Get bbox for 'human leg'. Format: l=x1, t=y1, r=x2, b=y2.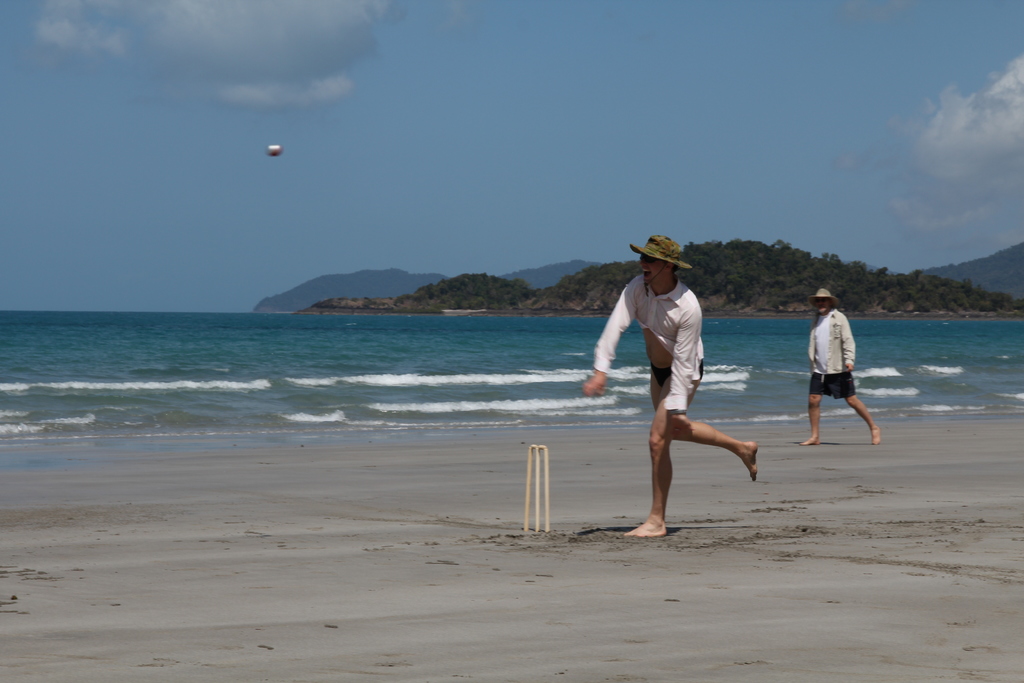
l=624, t=378, r=703, b=538.
